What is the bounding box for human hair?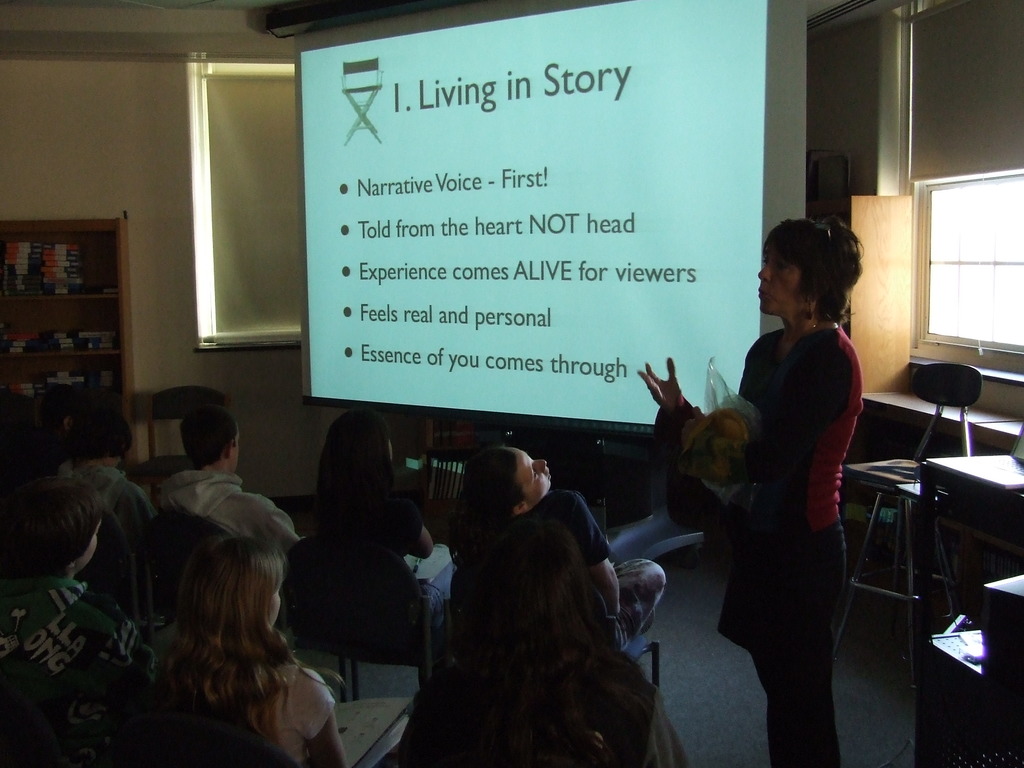
x1=60, y1=407, x2=131, y2=465.
